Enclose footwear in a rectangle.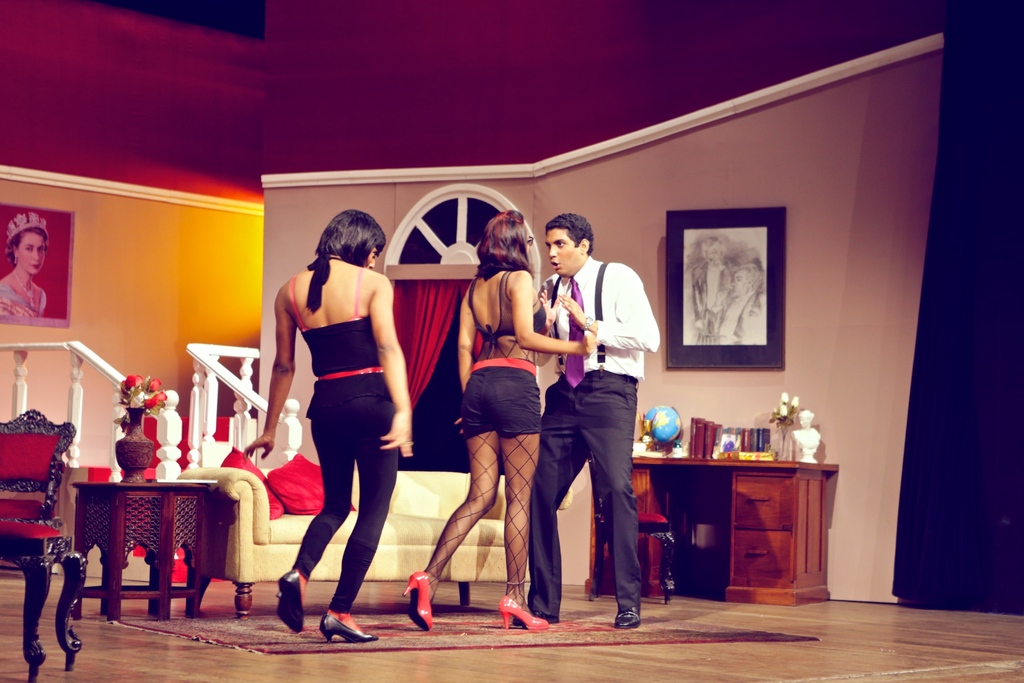
[left=611, top=605, right=640, bottom=631].
